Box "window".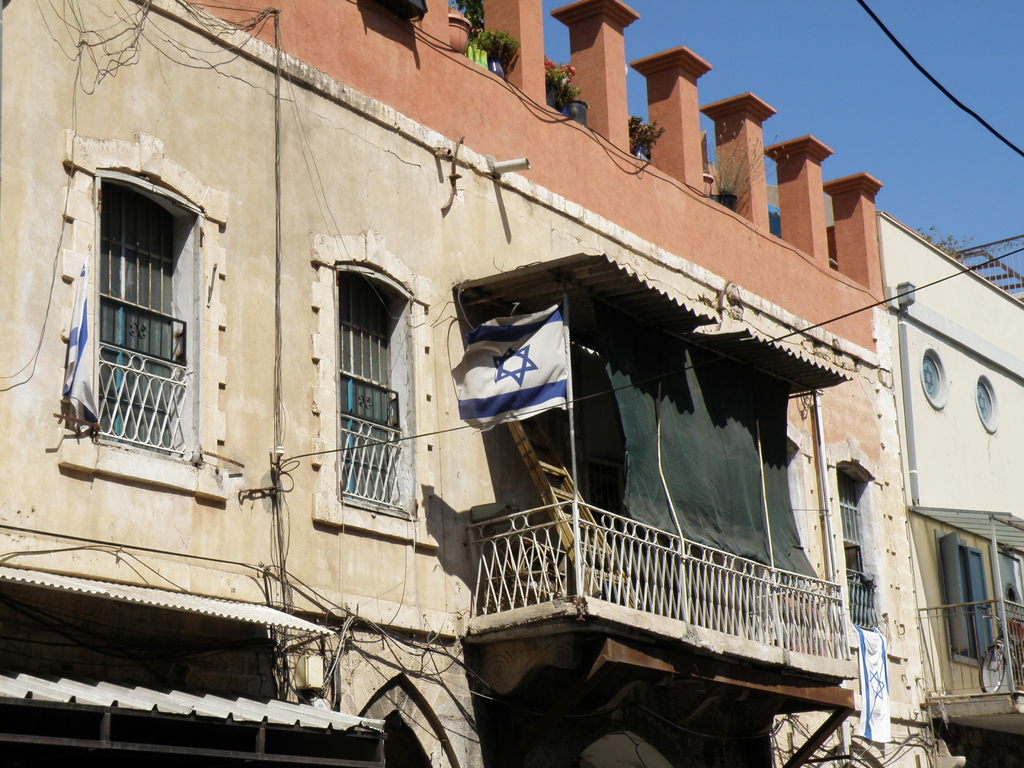
938 532 998 662.
